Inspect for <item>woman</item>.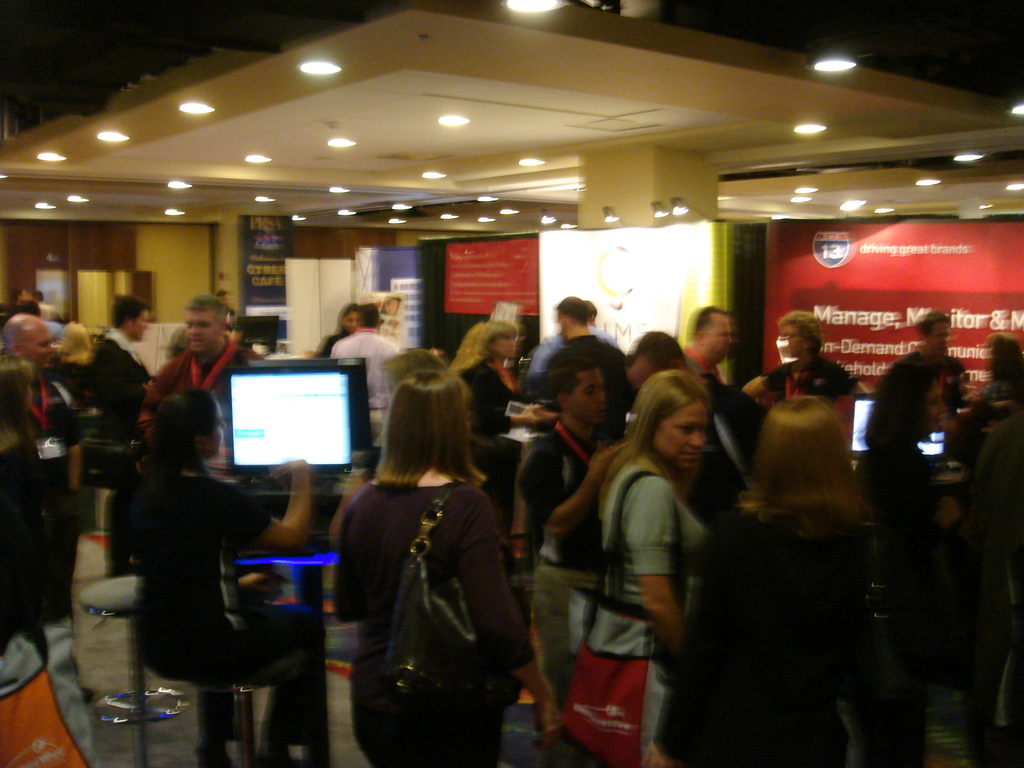
Inspection: 648, 399, 878, 767.
